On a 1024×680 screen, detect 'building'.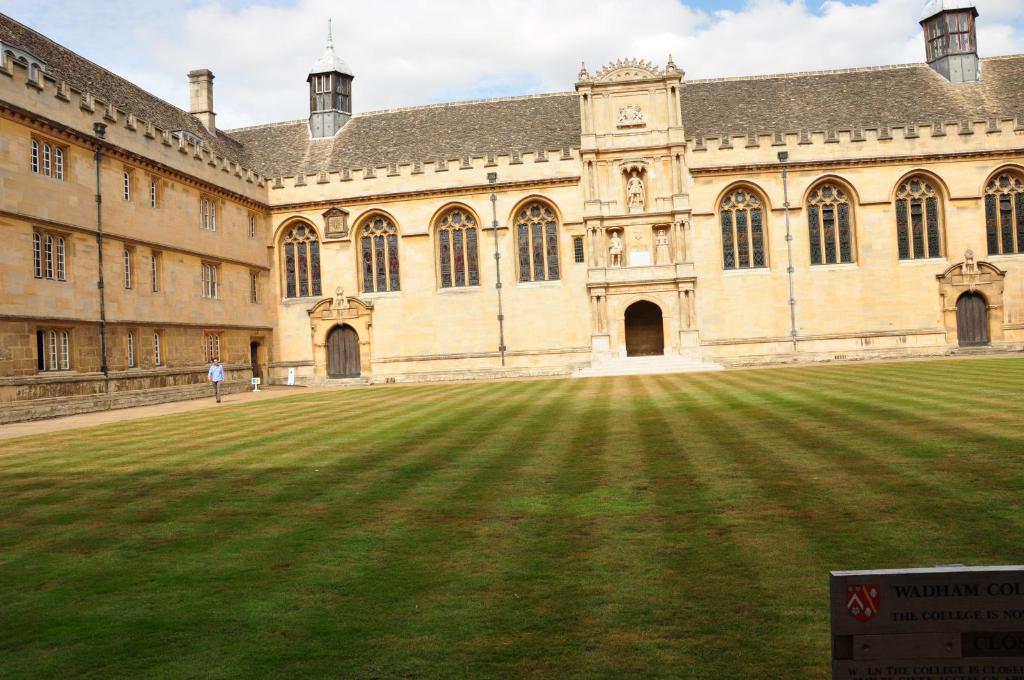
{"x1": 0, "y1": 0, "x2": 1023, "y2": 423}.
